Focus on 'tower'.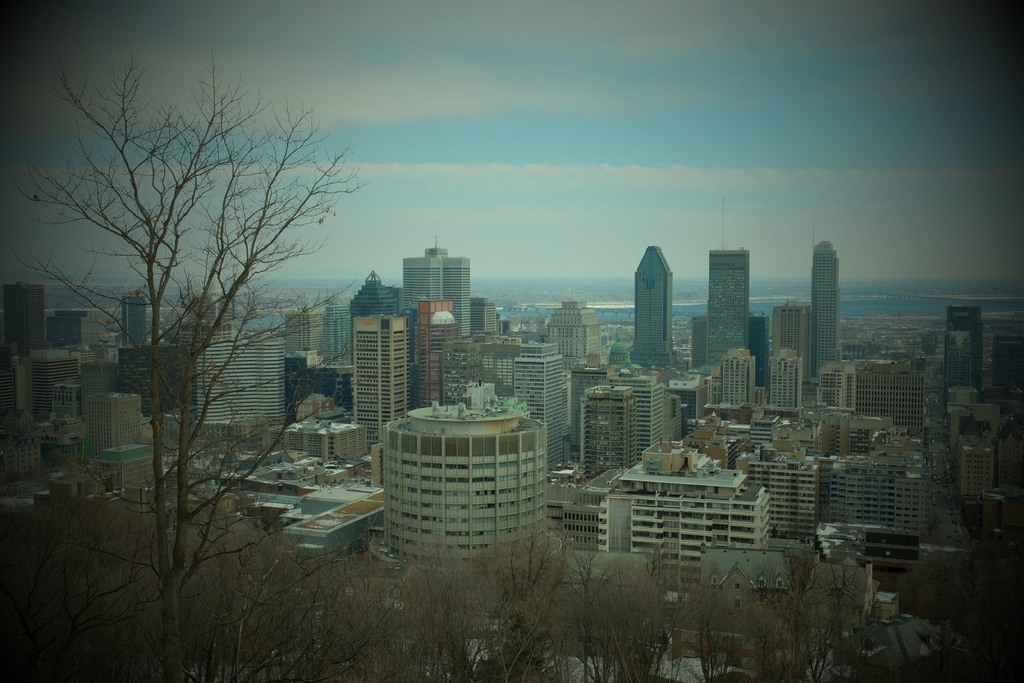
Focused at [left=349, top=267, right=392, bottom=350].
